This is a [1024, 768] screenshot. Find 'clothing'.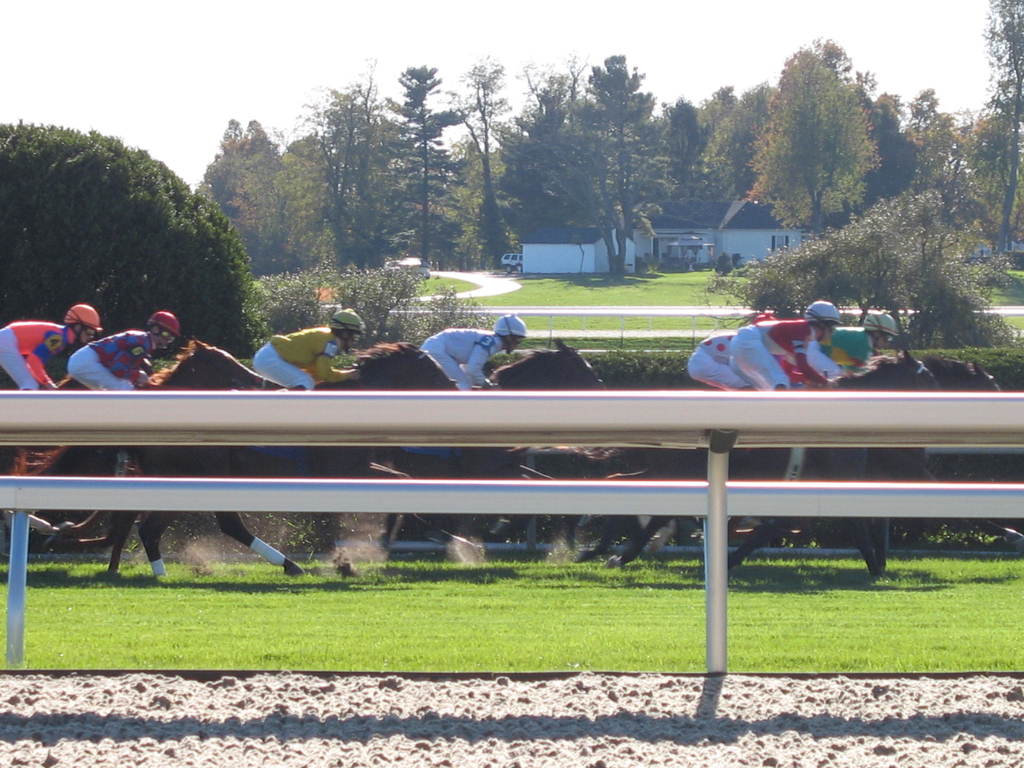
Bounding box: <box>67,331,152,389</box>.
